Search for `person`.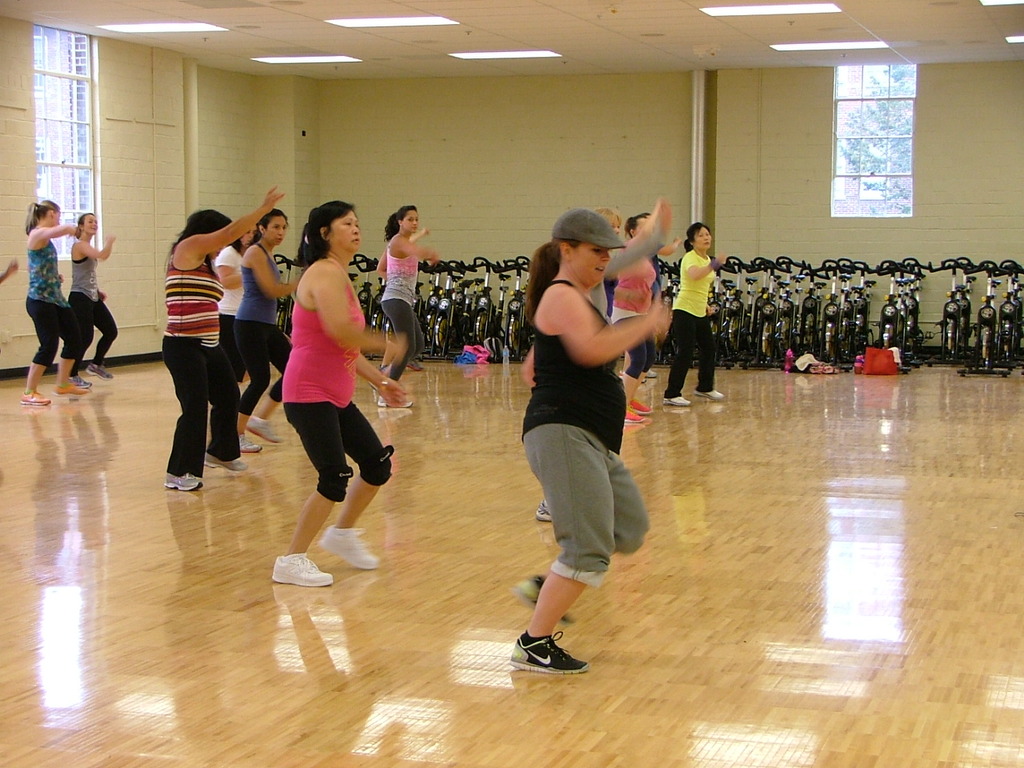
Found at locate(212, 218, 251, 376).
